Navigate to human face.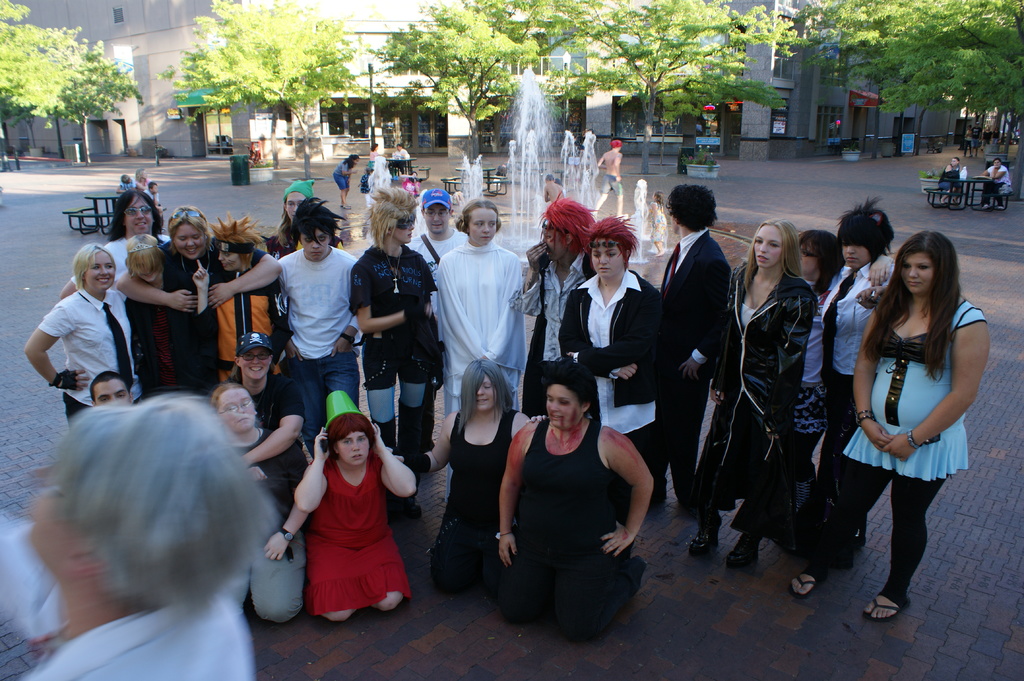
Navigation target: bbox=[94, 378, 127, 408].
